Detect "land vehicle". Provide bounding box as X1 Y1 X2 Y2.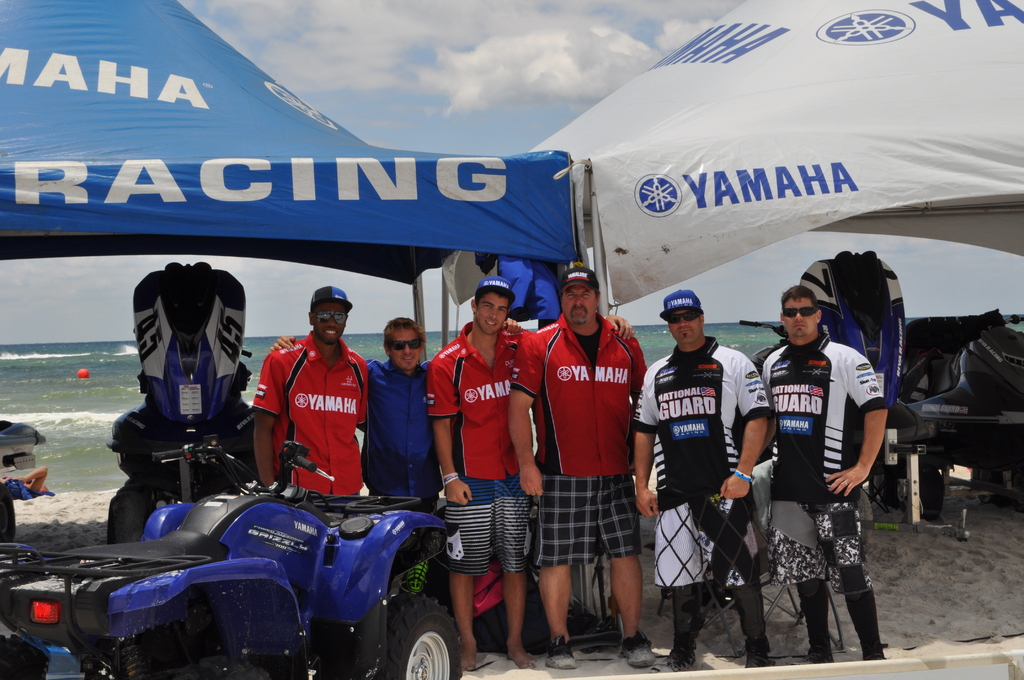
102 261 257 544.
